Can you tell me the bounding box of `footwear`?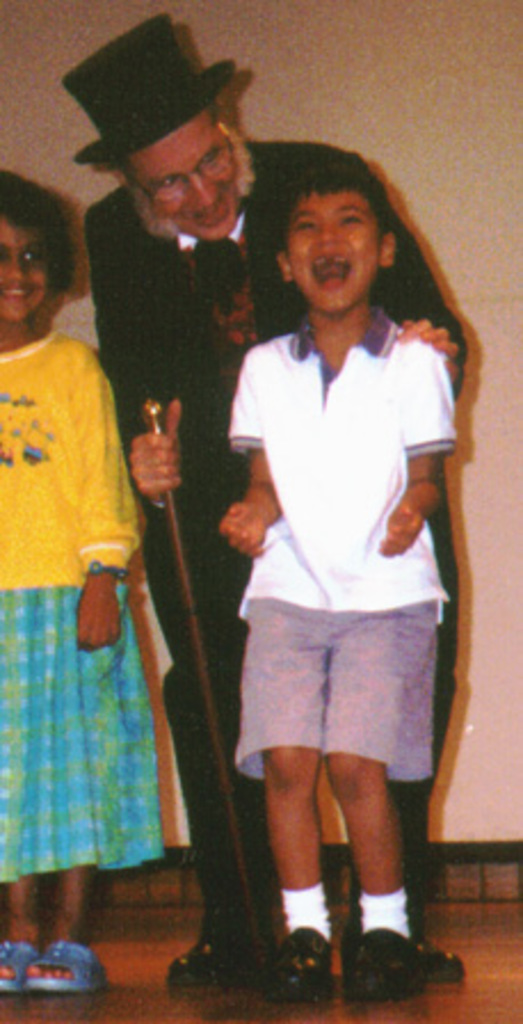
x1=254 y1=919 x2=327 y2=1006.
